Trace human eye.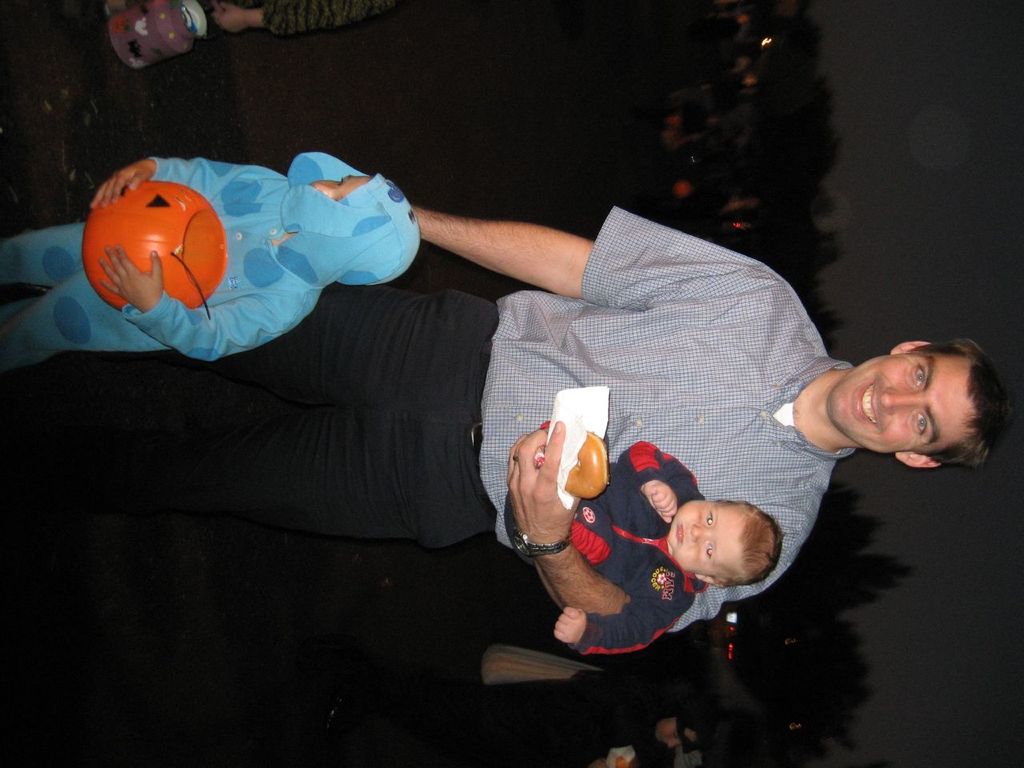
Traced to select_region(909, 357, 930, 390).
